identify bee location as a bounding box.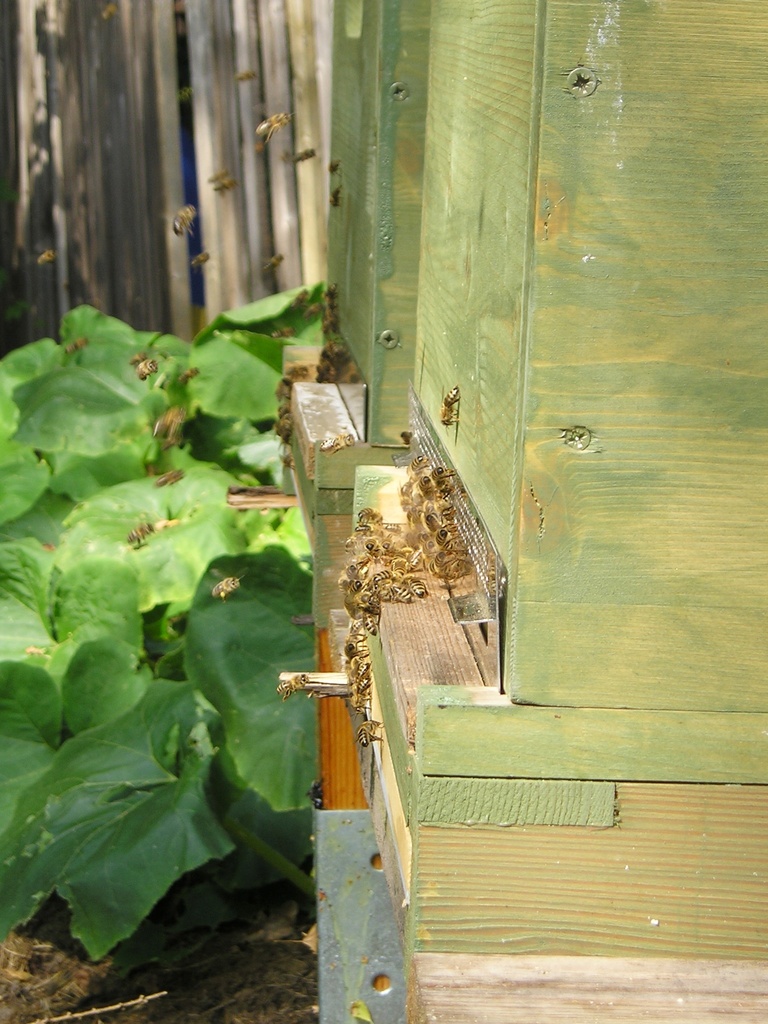
[150, 468, 184, 489].
